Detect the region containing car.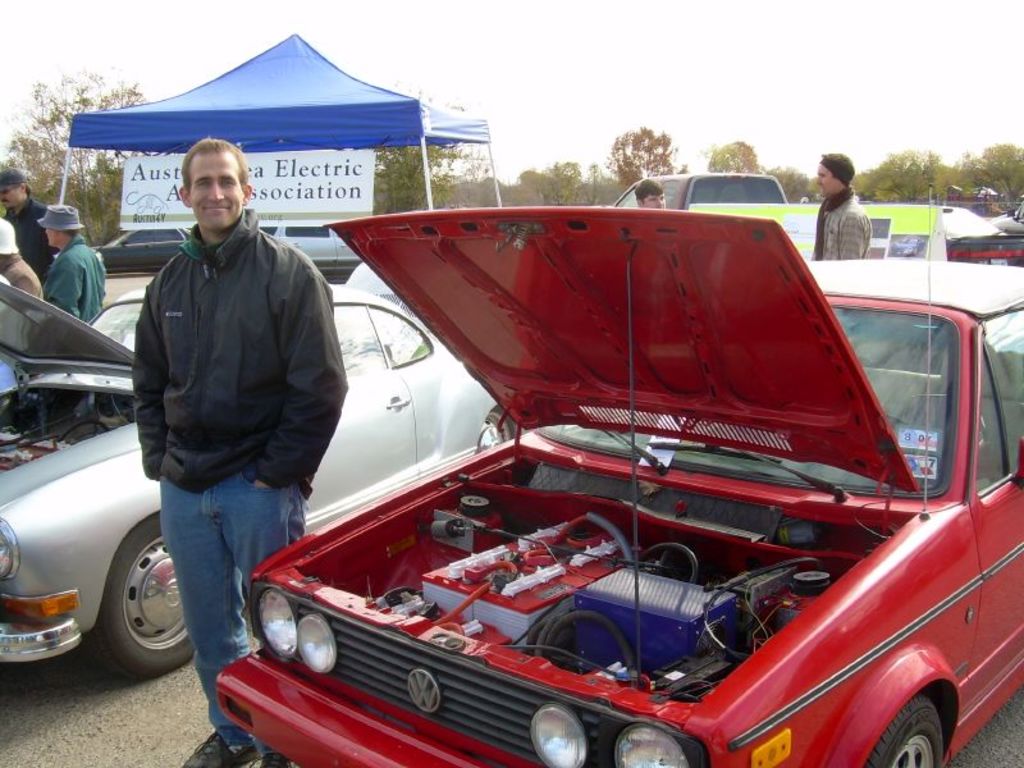
<bbox>0, 260, 522, 676</bbox>.
